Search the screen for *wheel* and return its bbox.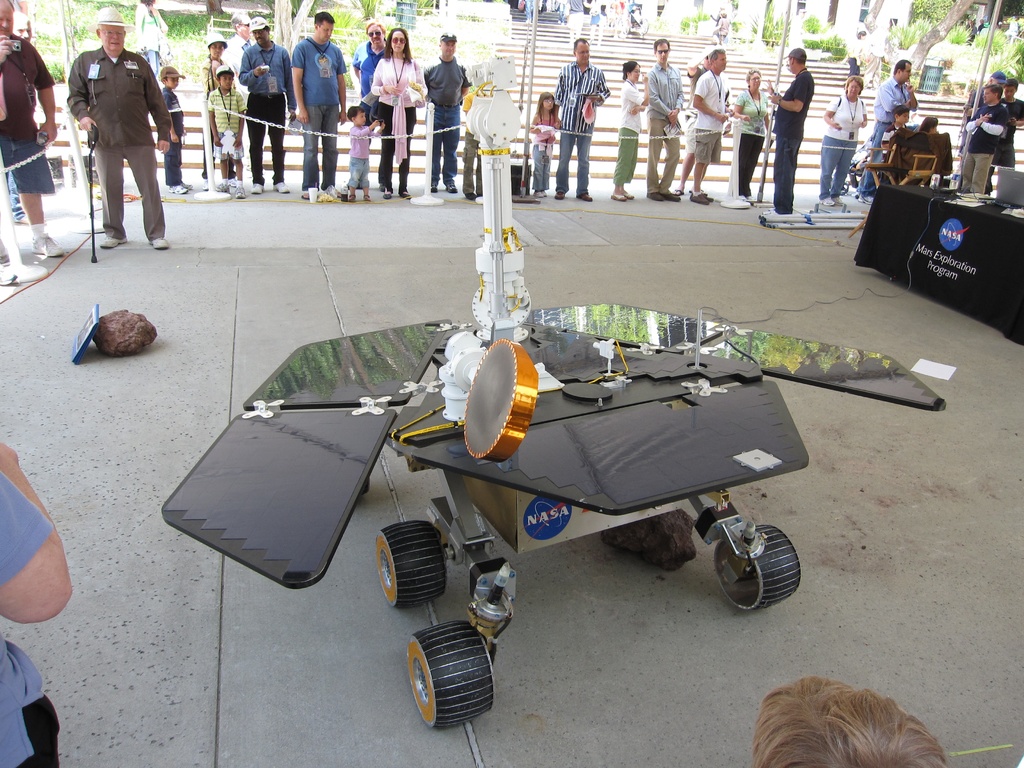
Found: x1=375 y1=520 x2=453 y2=611.
